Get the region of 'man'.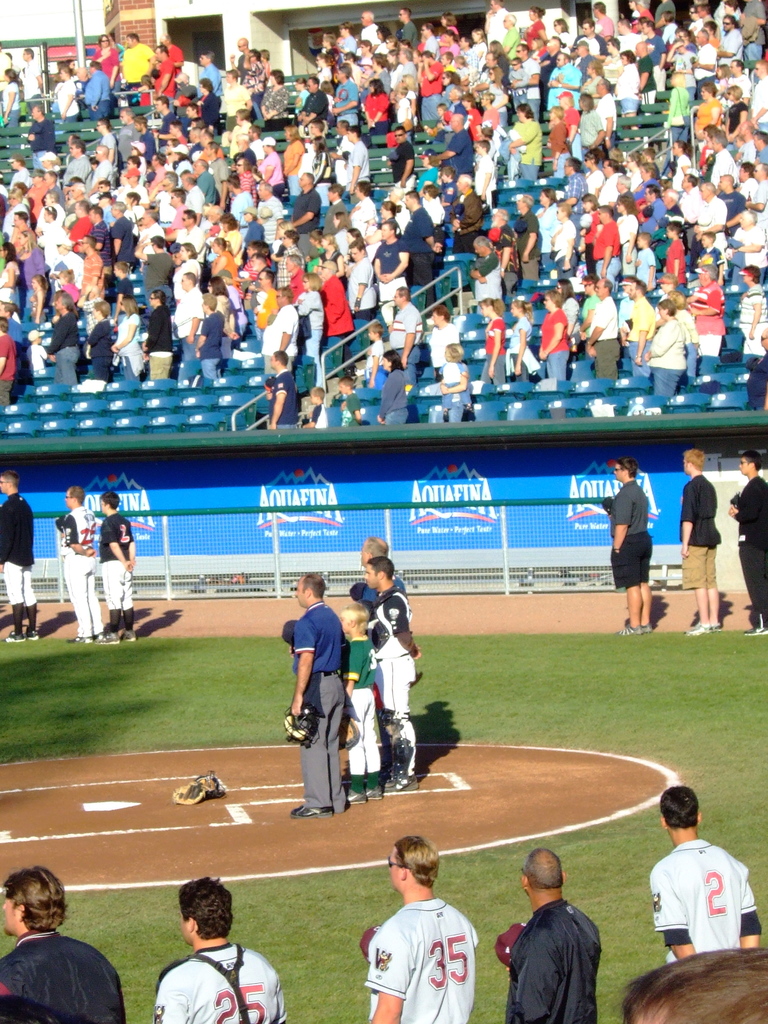
{"left": 657, "top": 188, "right": 686, "bottom": 266}.
